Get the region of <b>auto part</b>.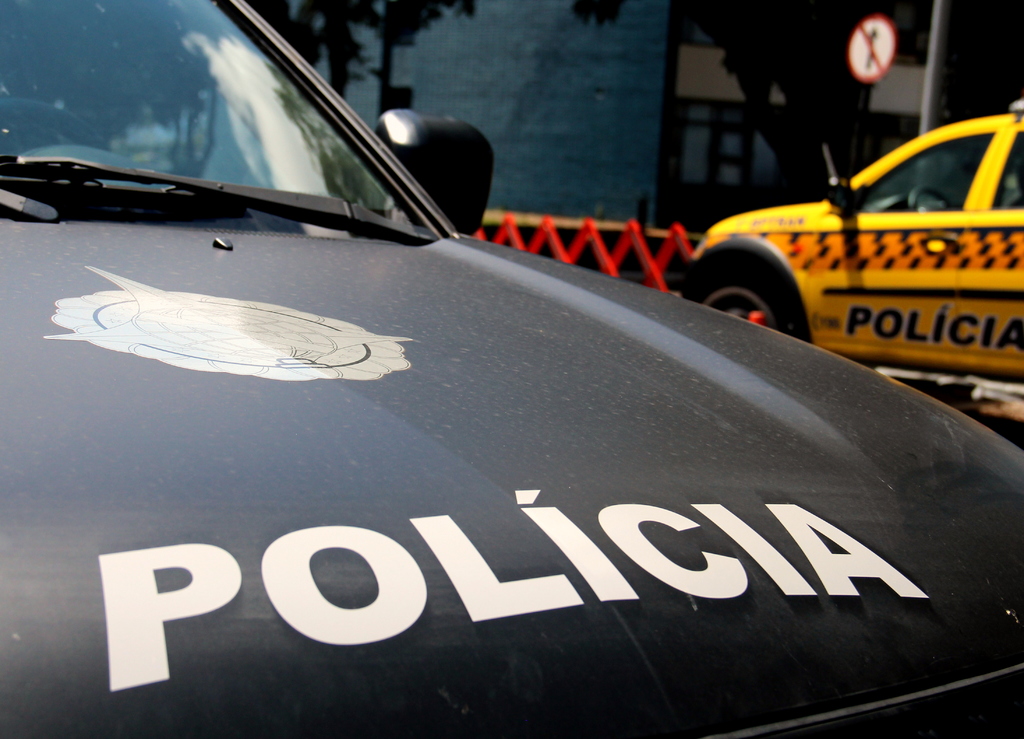
(x1=706, y1=204, x2=1023, y2=396).
